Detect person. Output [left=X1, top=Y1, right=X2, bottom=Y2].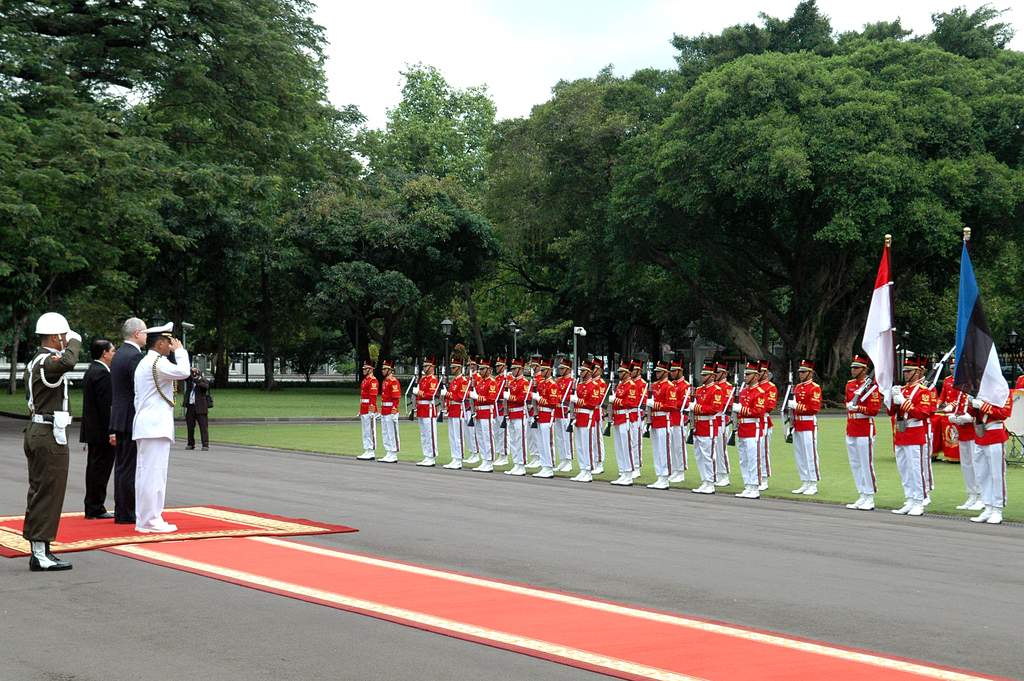
[left=112, top=317, right=147, bottom=523].
